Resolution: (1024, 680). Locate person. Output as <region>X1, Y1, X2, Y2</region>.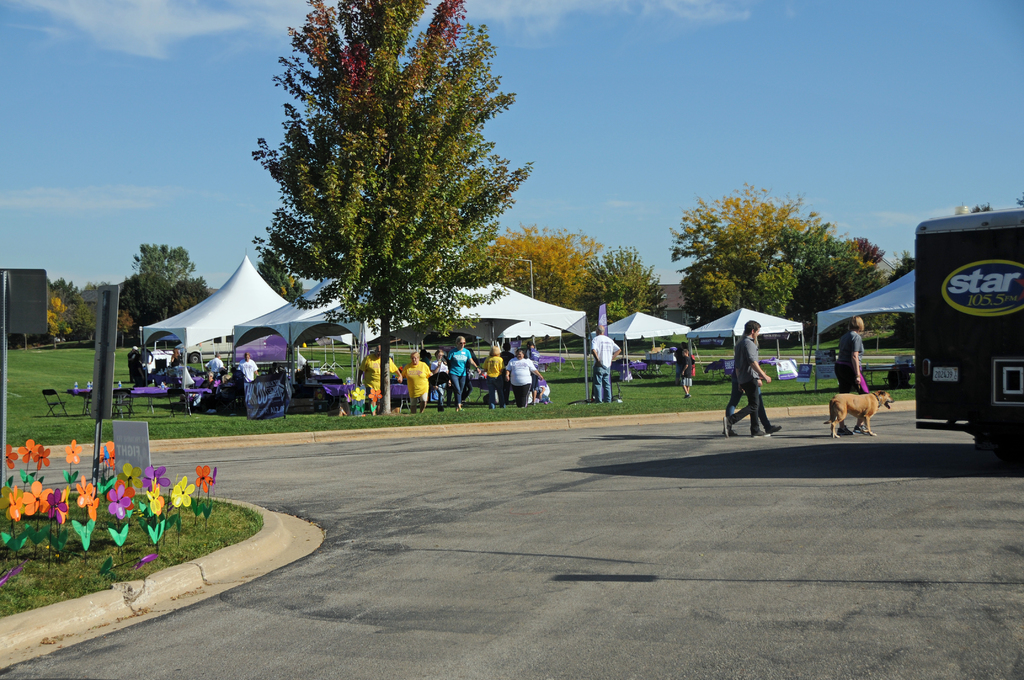
<region>722, 337, 782, 430</region>.
